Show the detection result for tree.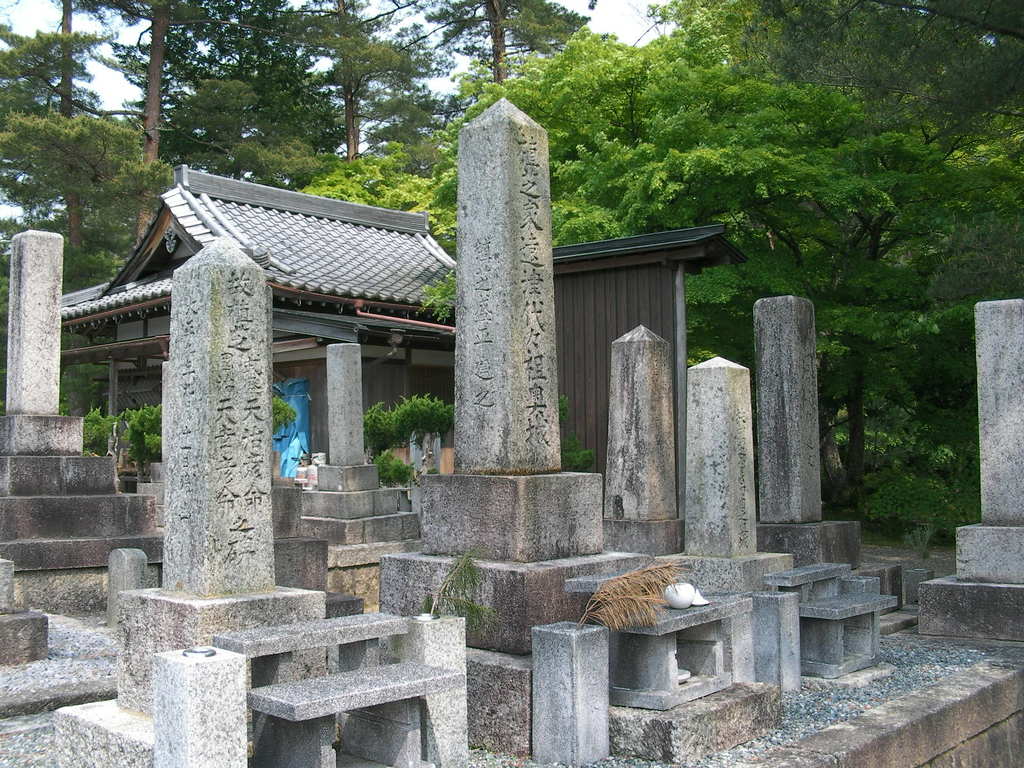
0,28,182,294.
